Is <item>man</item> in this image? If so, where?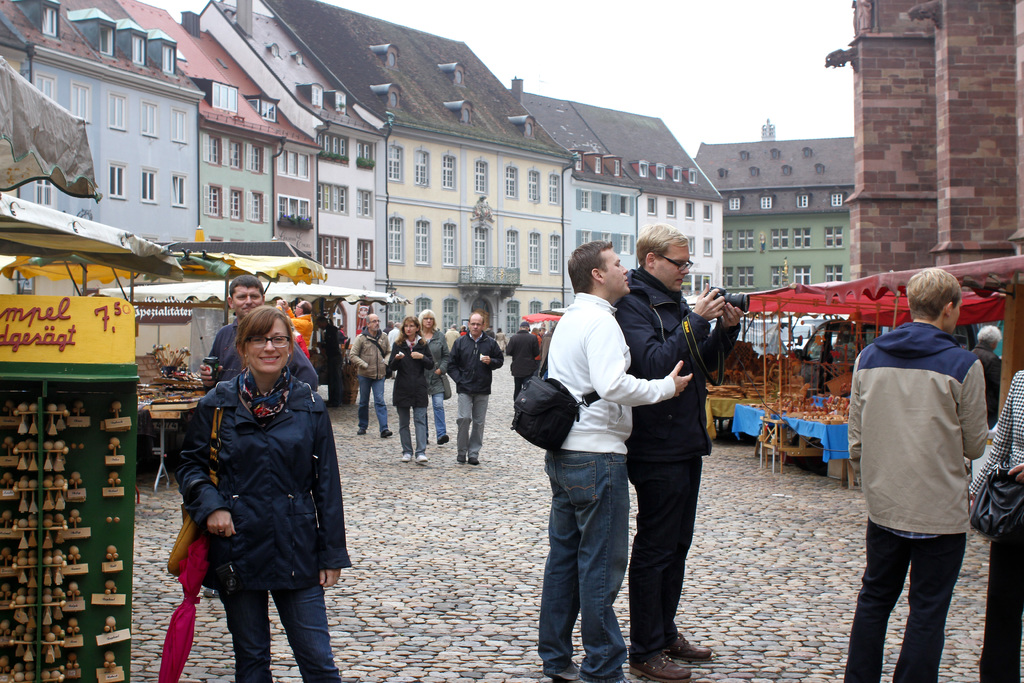
Yes, at bbox=(387, 322, 403, 382).
